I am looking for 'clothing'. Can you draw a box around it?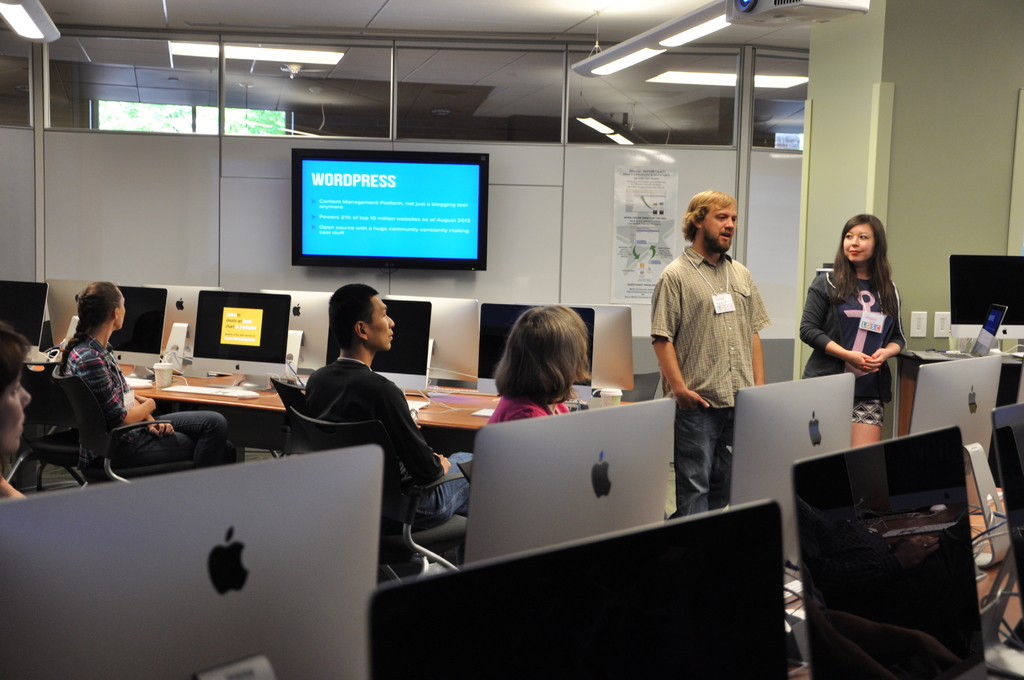
Sure, the bounding box is rect(480, 393, 565, 426).
